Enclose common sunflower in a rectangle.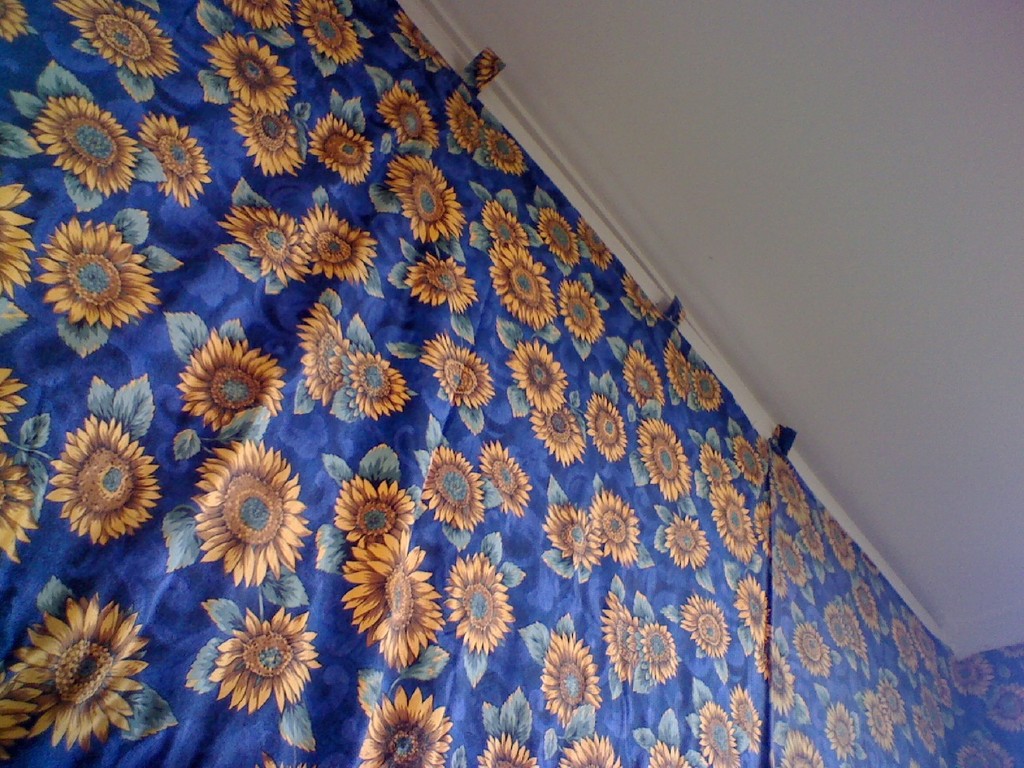
[705, 706, 751, 764].
